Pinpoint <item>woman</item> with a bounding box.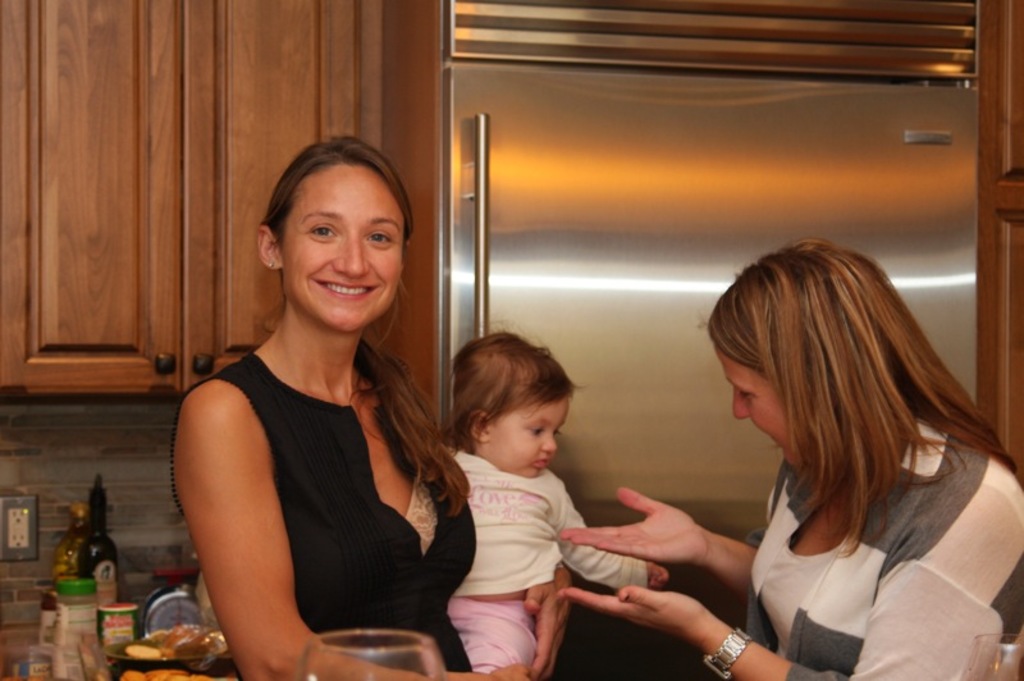
bbox(549, 228, 1023, 680).
